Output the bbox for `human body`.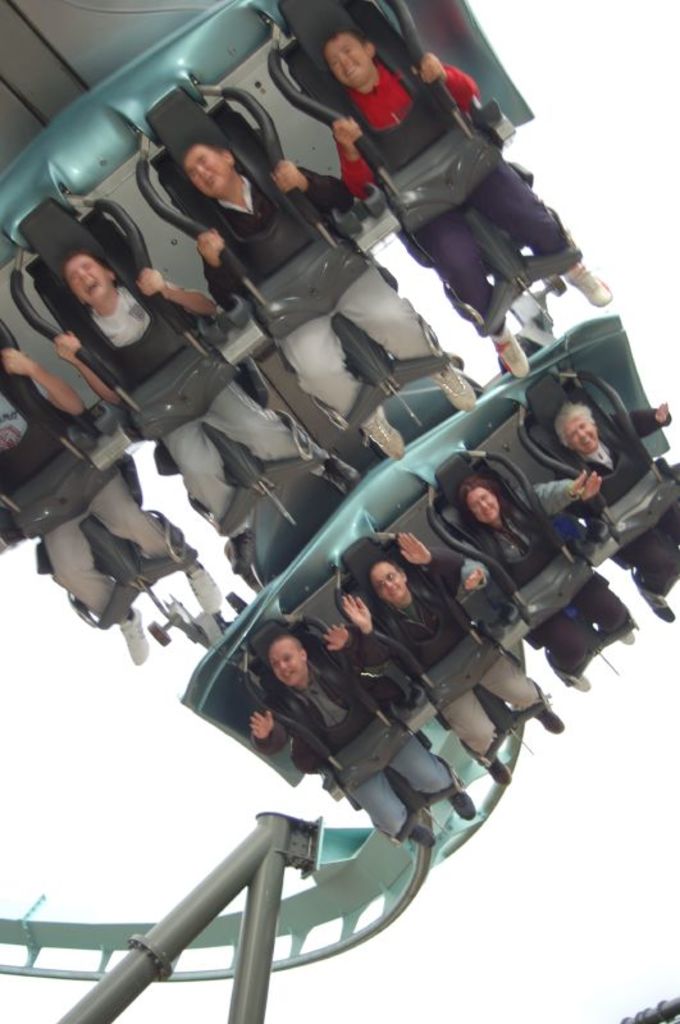
343:527:551:771.
